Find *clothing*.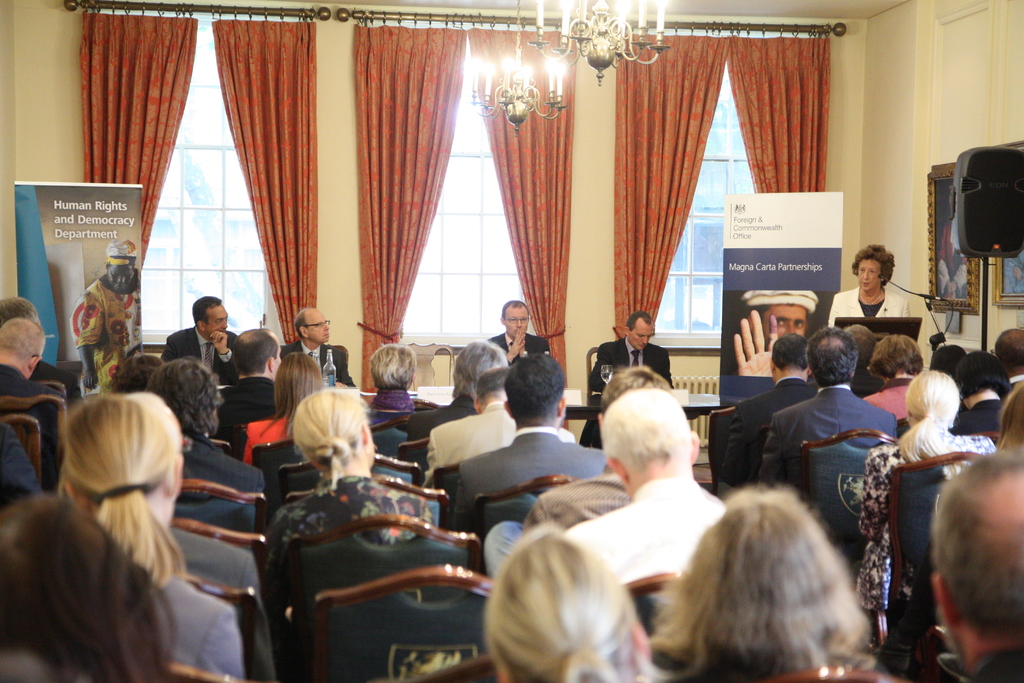
region(430, 403, 569, 479).
